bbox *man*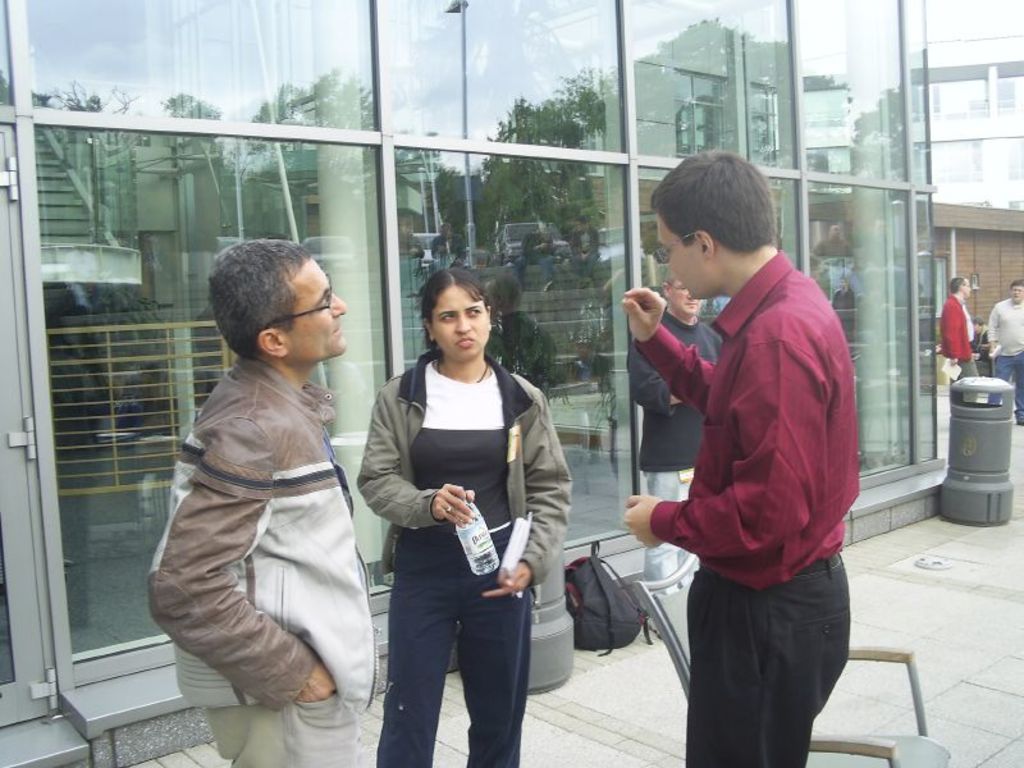
604,150,870,751
